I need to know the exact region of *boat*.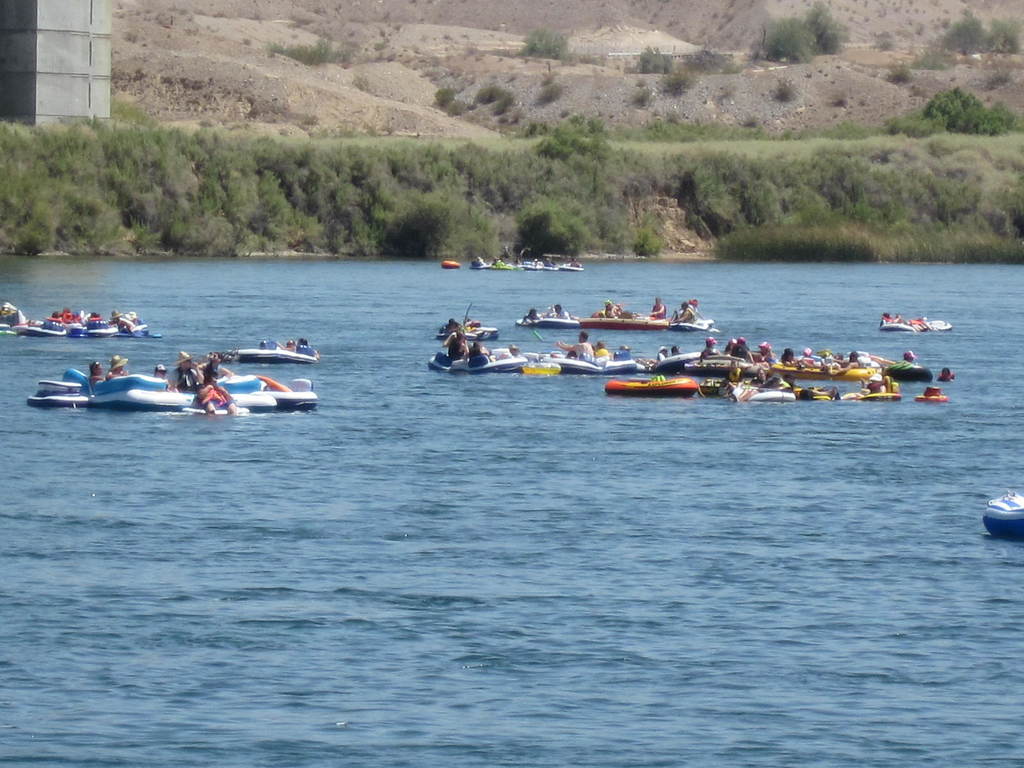
Region: Rect(881, 319, 954, 335).
